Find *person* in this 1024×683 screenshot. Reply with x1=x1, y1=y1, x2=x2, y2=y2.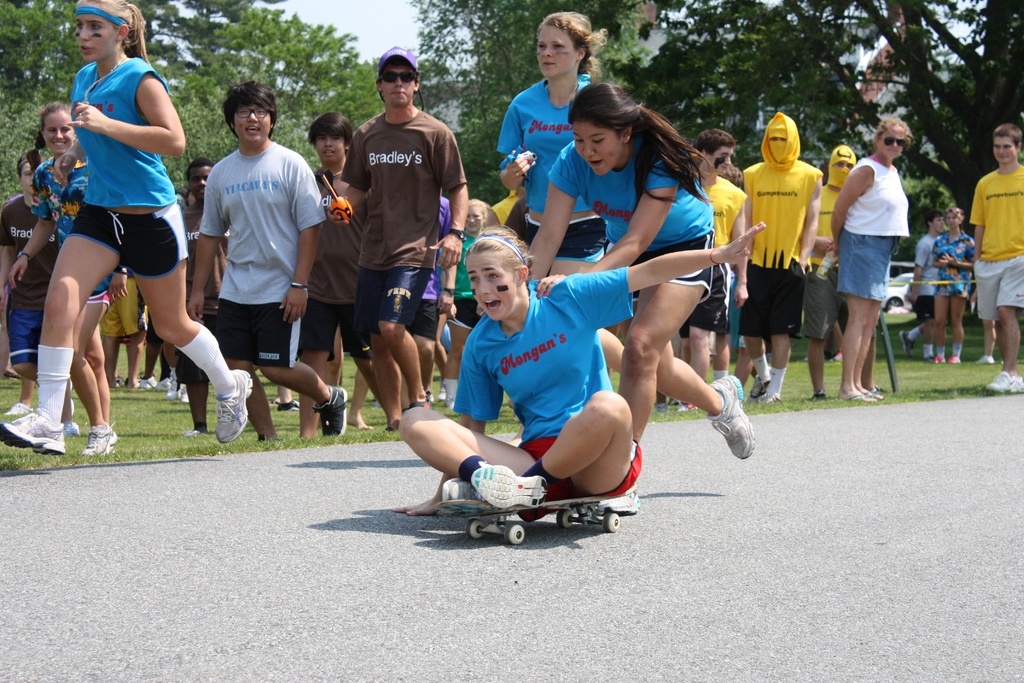
x1=0, y1=0, x2=271, y2=465.
